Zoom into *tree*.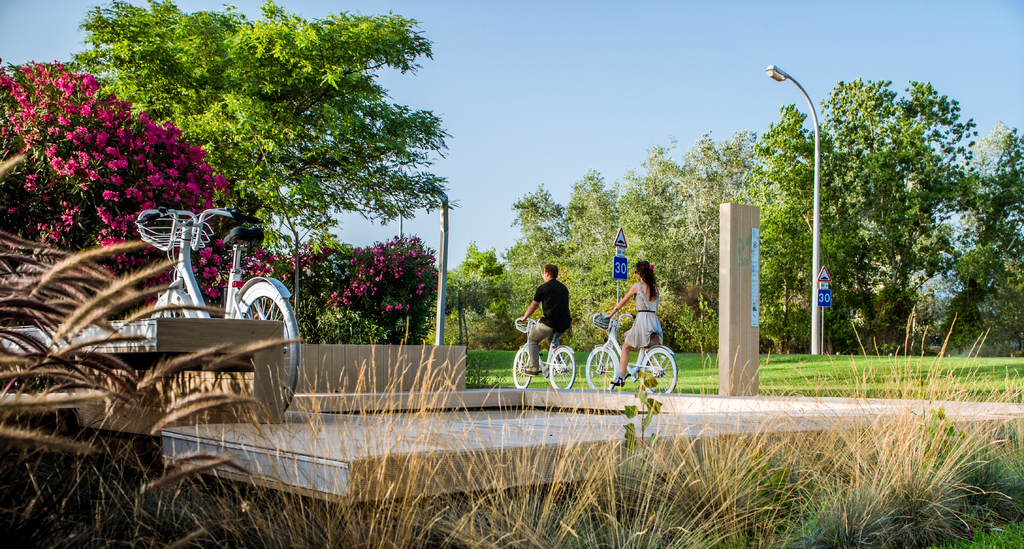
Zoom target: <bbox>53, 0, 462, 307</bbox>.
